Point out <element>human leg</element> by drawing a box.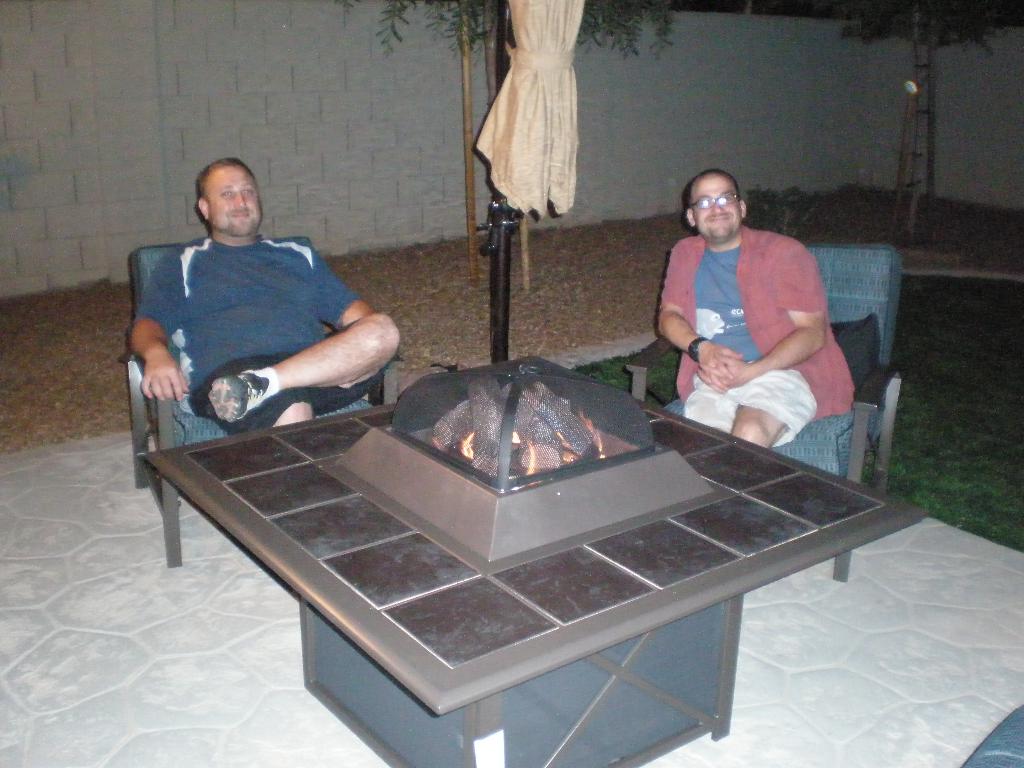
(201, 357, 313, 423).
